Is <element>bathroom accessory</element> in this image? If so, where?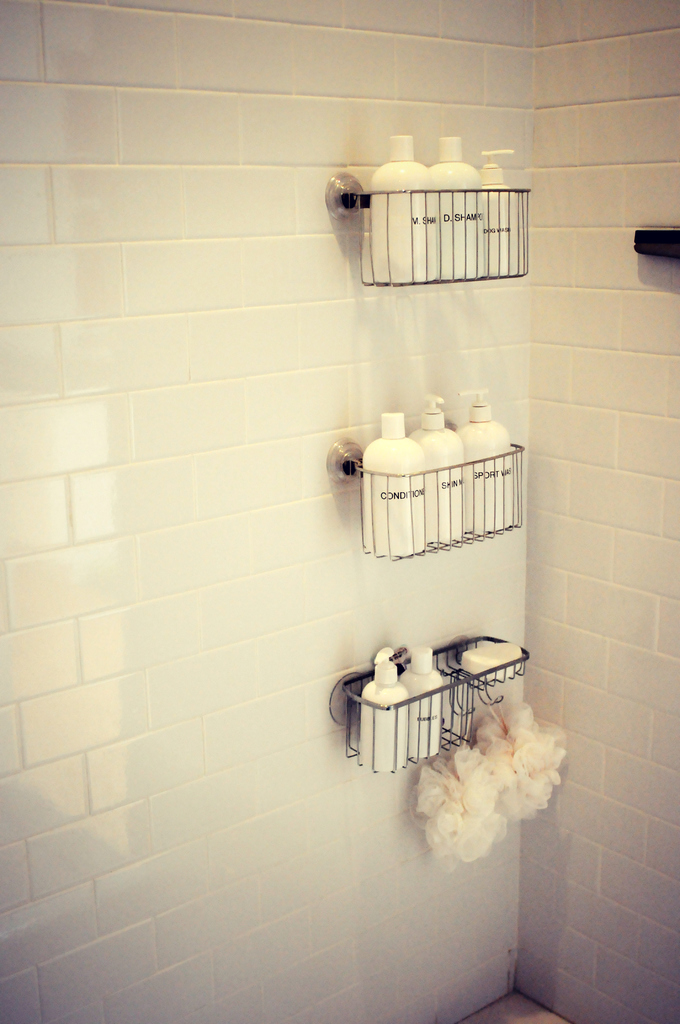
Yes, at box=[321, 170, 531, 285].
